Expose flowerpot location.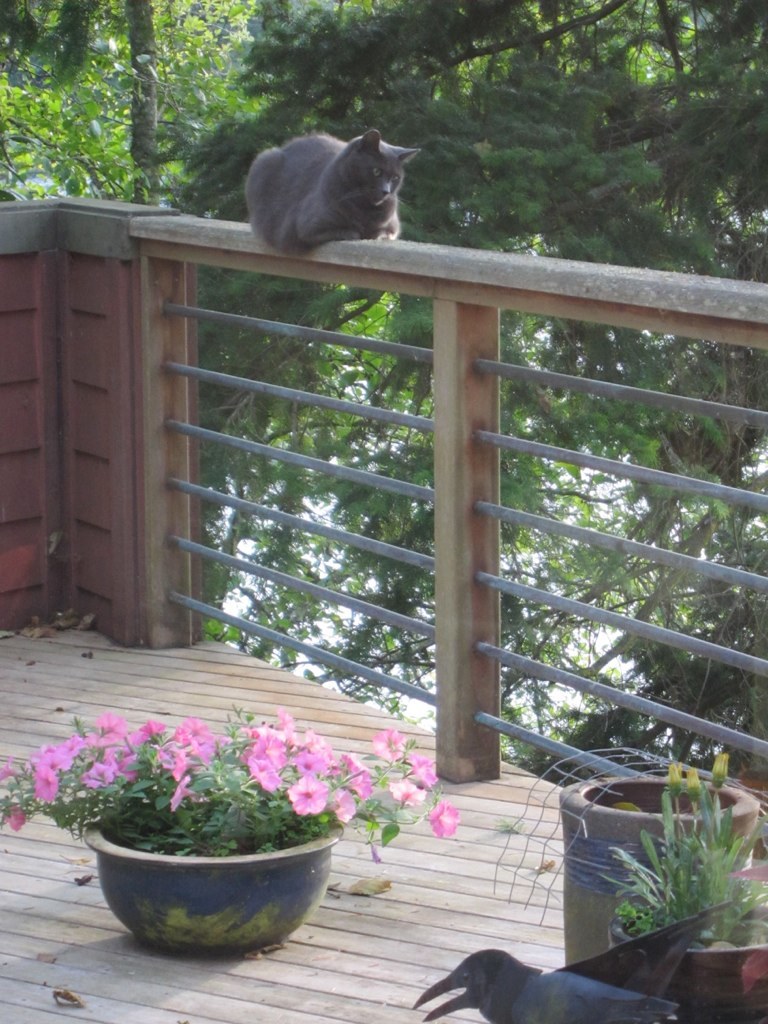
Exposed at select_region(558, 773, 767, 970).
